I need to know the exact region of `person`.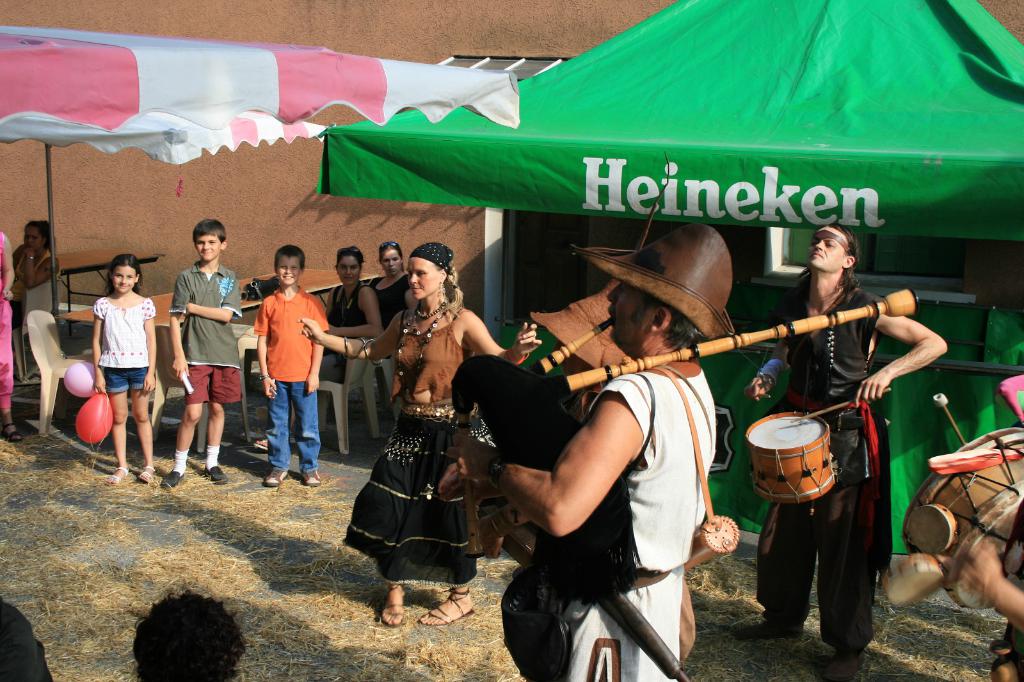
Region: box=[370, 239, 408, 353].
